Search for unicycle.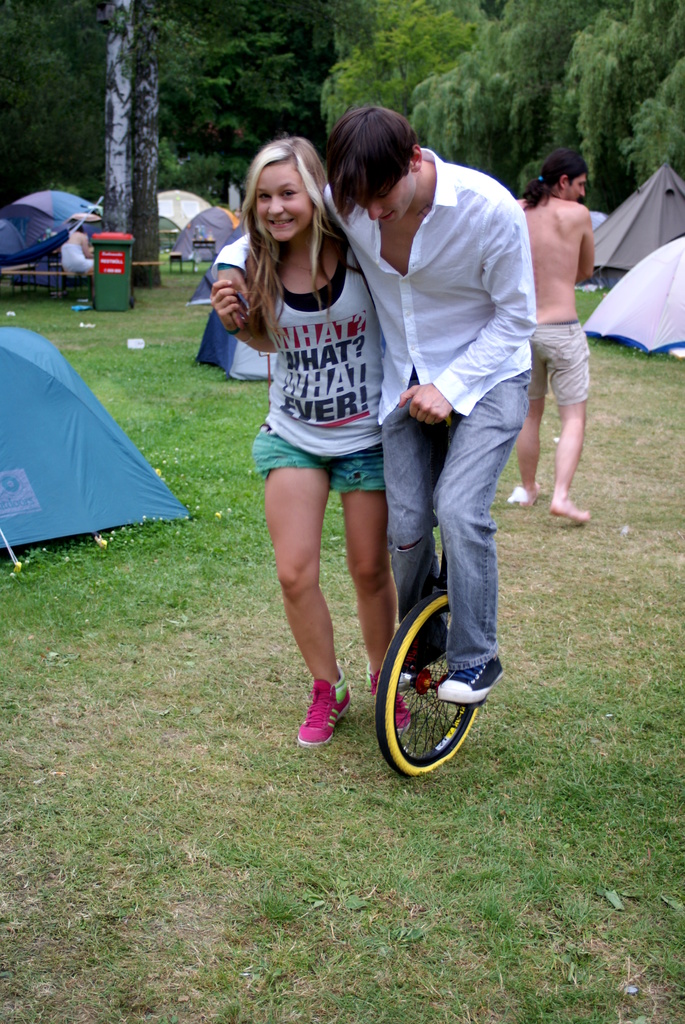
Found at bbox=(372, 412, 485, 780).
